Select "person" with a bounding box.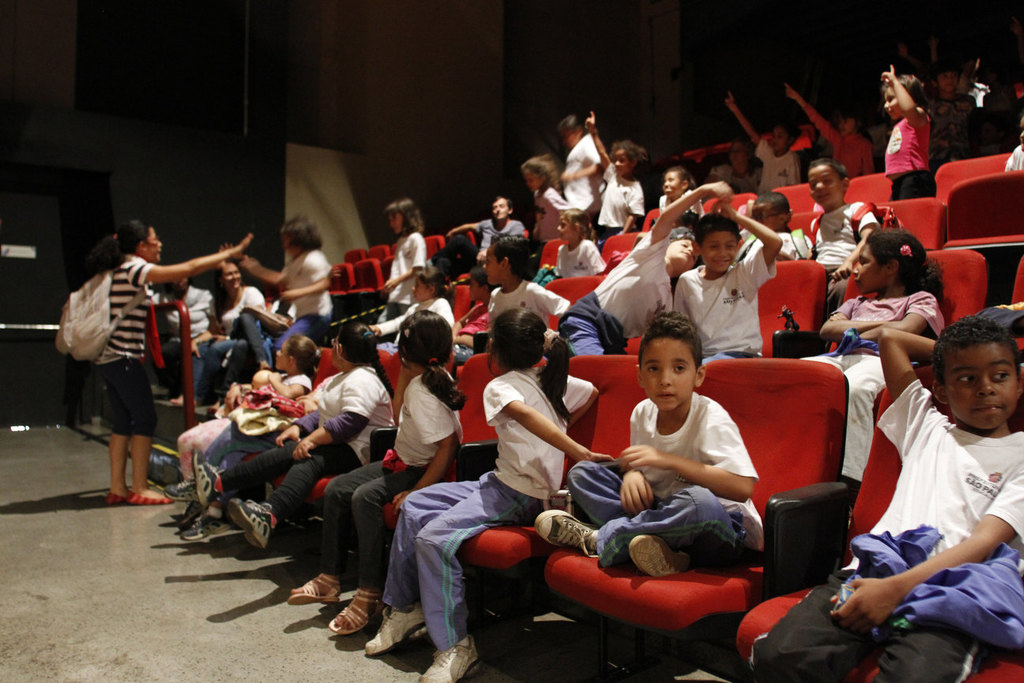
box(785, 84, 881, 176).
